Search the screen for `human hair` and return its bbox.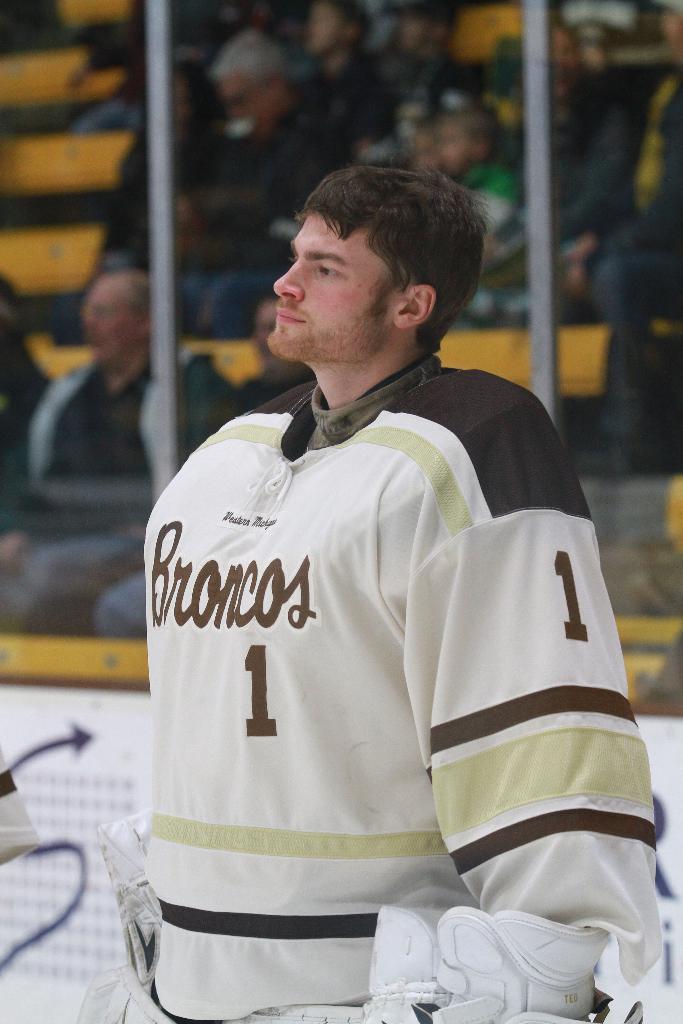
Found: l=315, t=0, r=374, b=57.
